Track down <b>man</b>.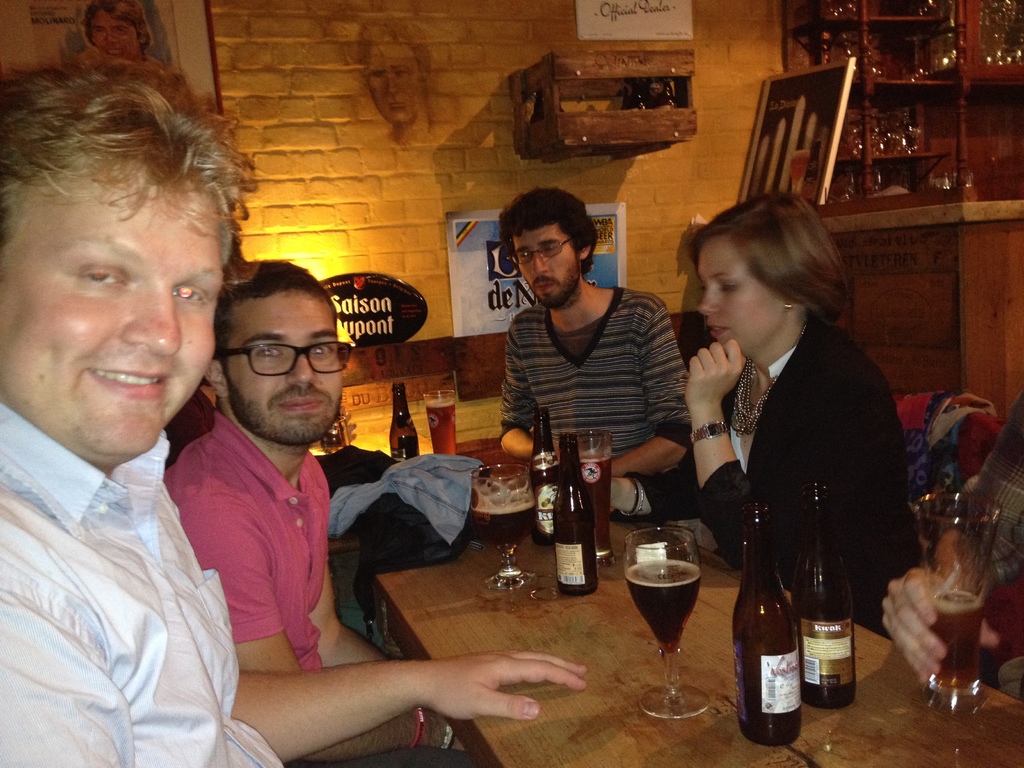
Tracked to <bbox>0, 51, 588, 767</bbox>.
